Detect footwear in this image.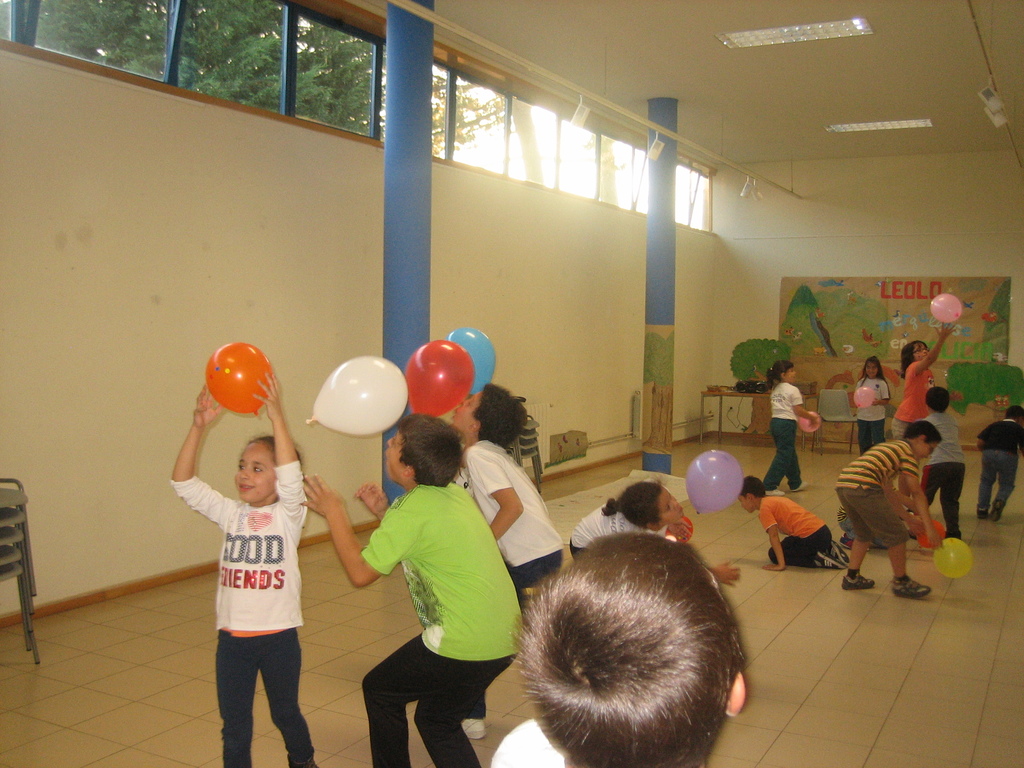
Detection: left=460, top=717, right=486, bottom=741.
